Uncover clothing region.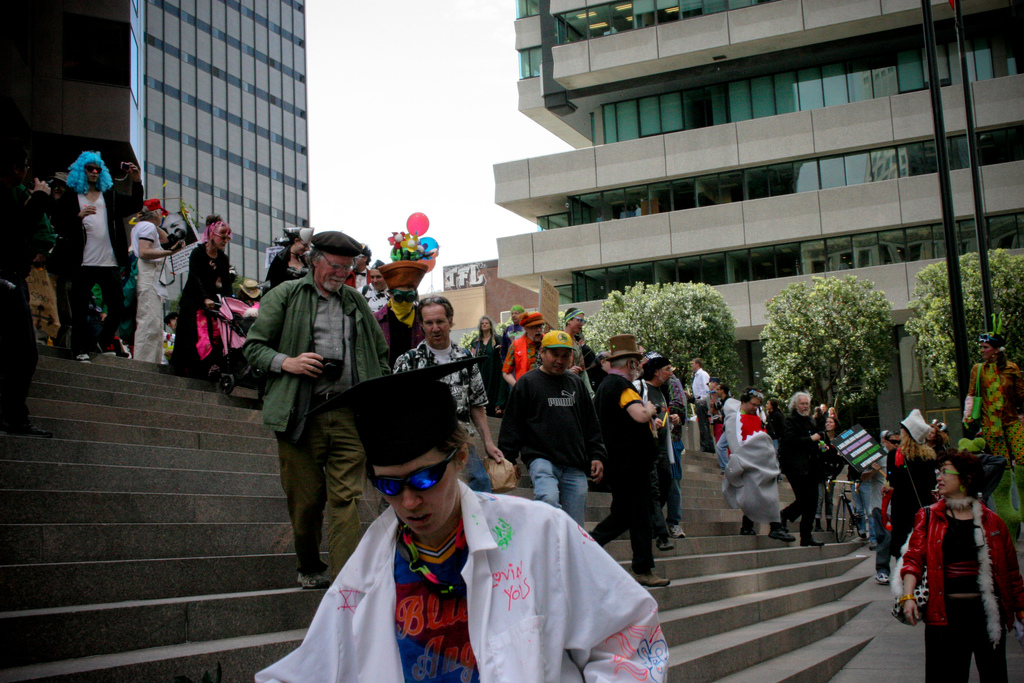
Uncovered: box(632, 377, 671, 516).
